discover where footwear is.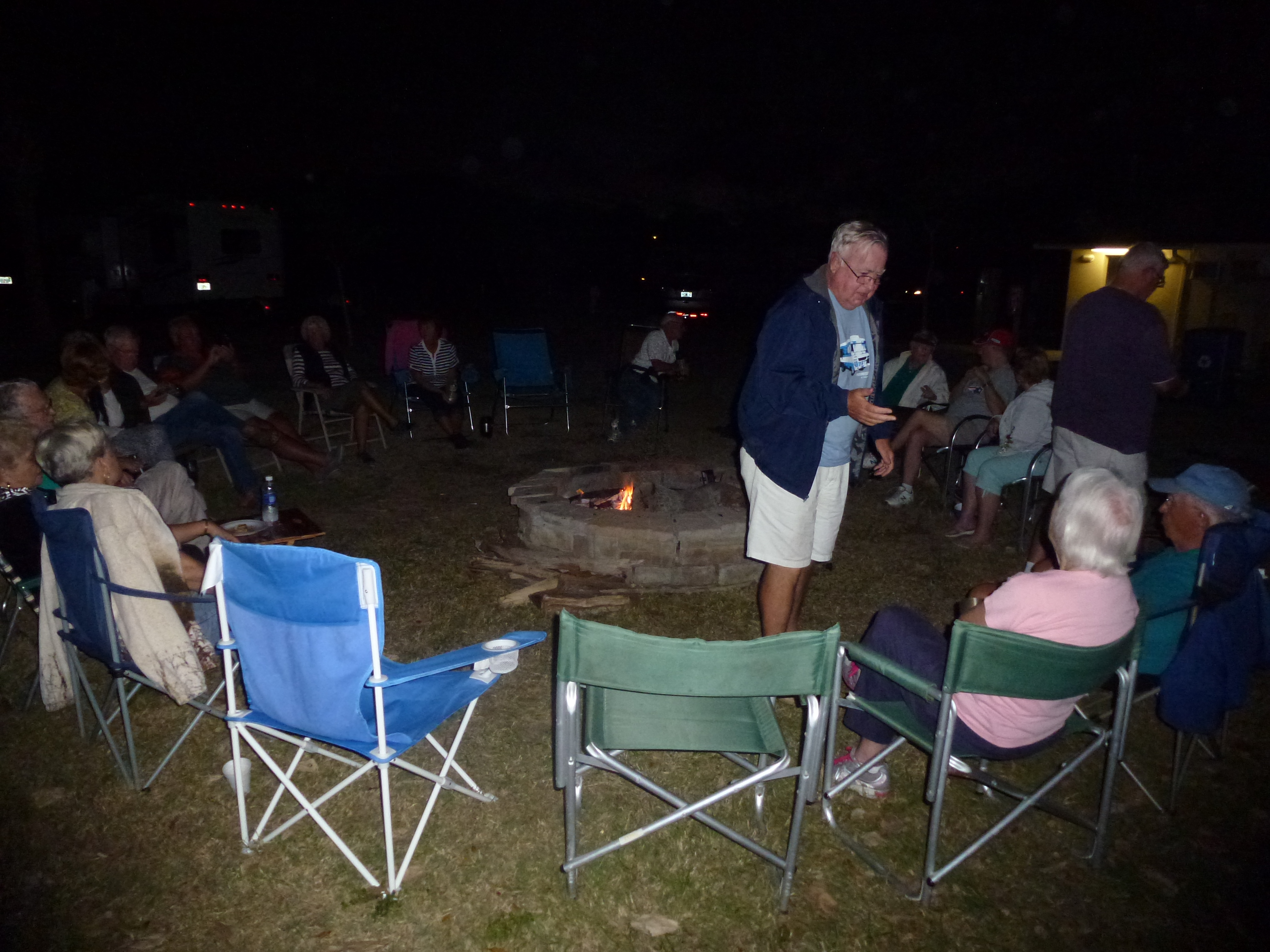
Discovered at [69,139,76,143].
